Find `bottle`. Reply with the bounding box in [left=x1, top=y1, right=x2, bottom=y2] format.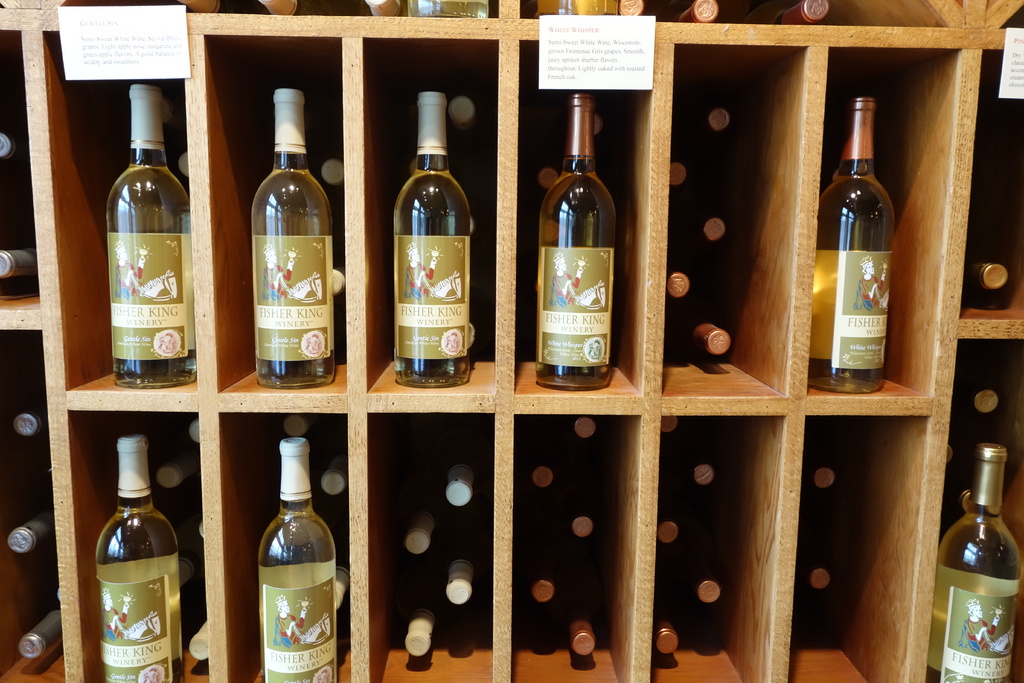
[left=174, top=147, right=189, bottom=177].
